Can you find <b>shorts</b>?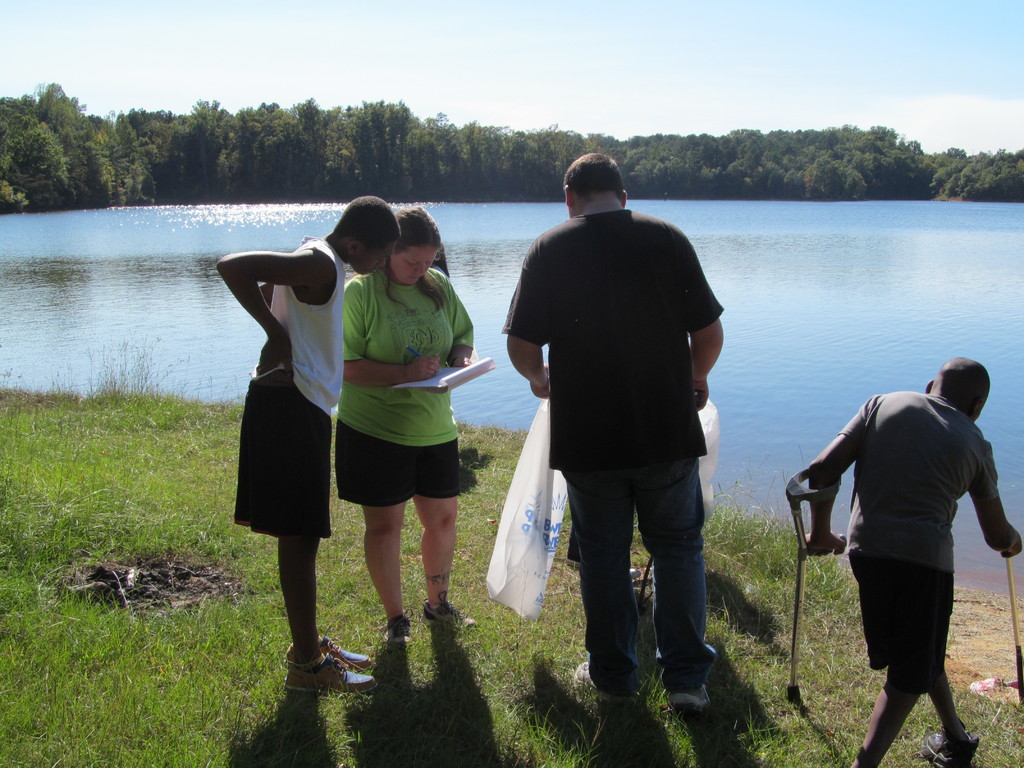
Yes, bounding box: BBox(229, 389, 340, 544).
